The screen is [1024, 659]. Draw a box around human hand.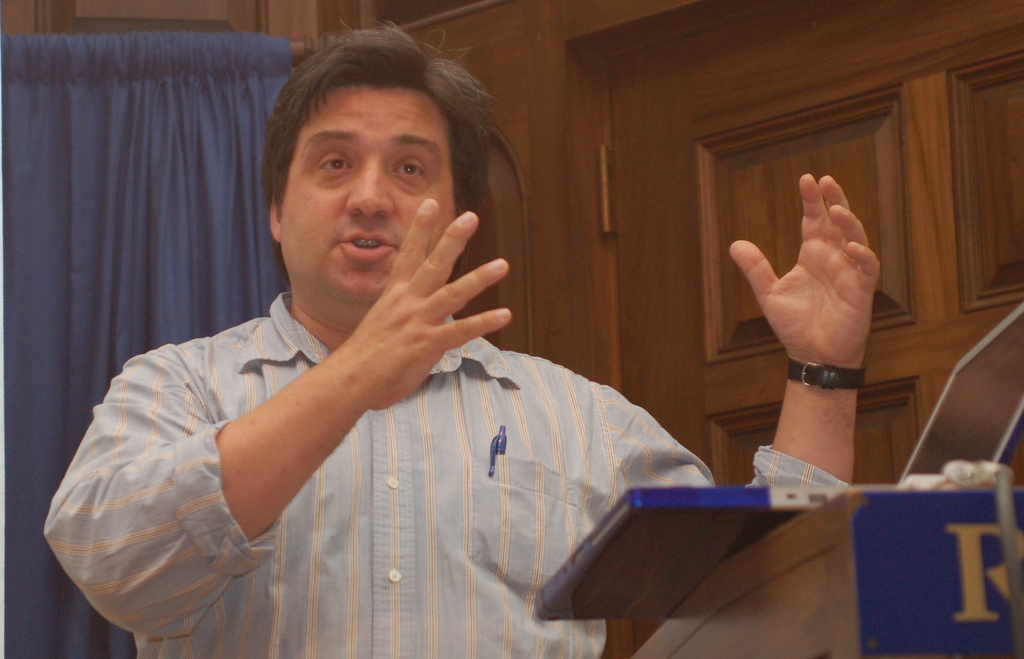
{"x1": 329, "y1": 168, "x2": 501, "y2": 396}.
